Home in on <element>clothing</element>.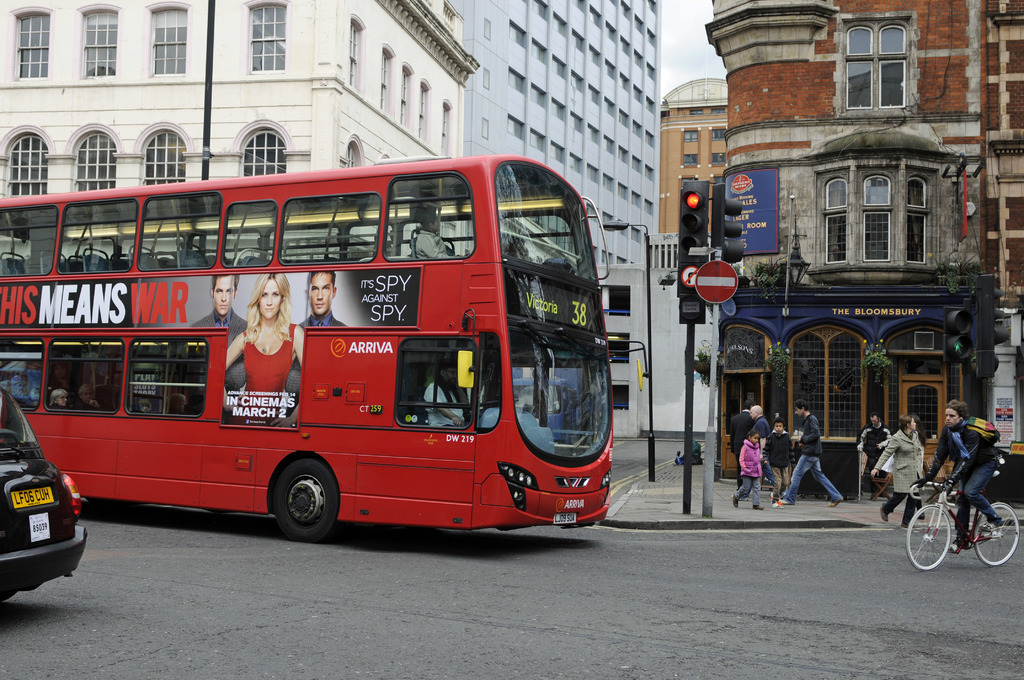
Homed in at (left=234, top=325, right=297, bottom=424).
